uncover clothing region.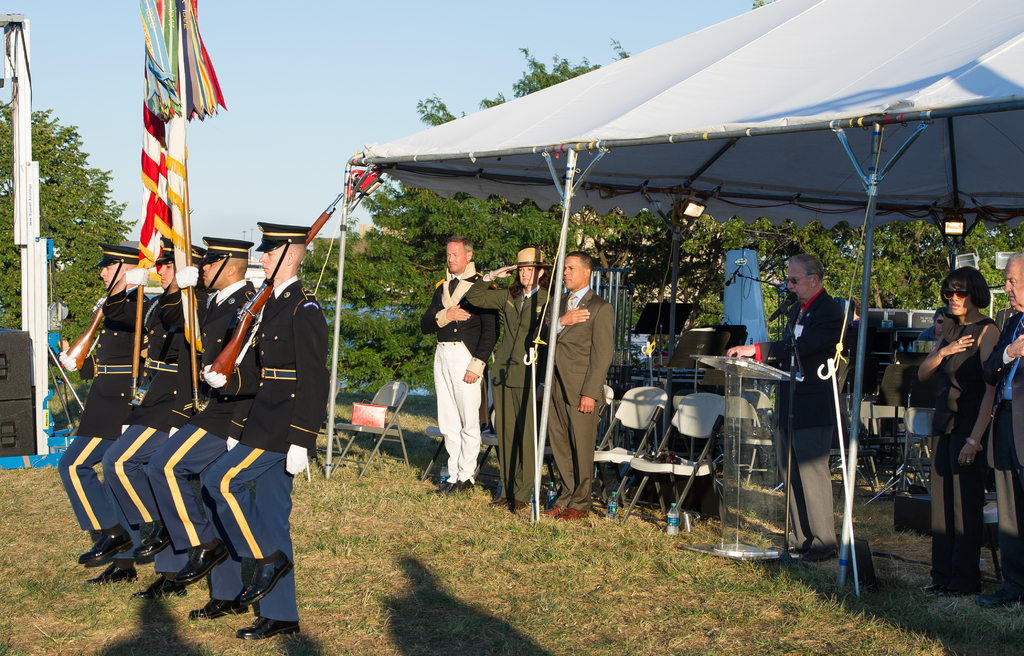
Uncovered: bbox=[988, 311, 1023, 471].
